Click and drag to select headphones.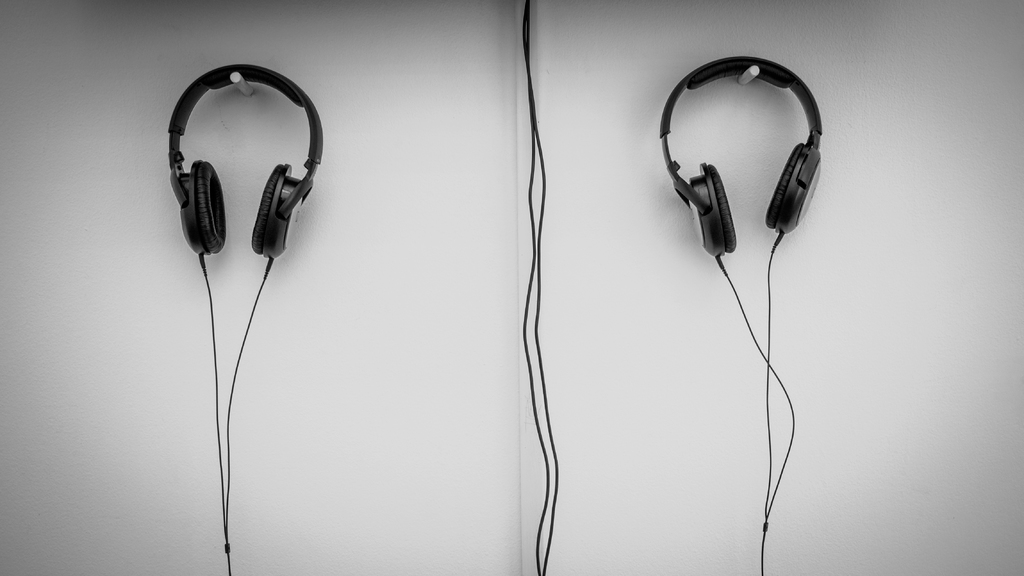
Selection: BBox(170, 61, 325, 260).
